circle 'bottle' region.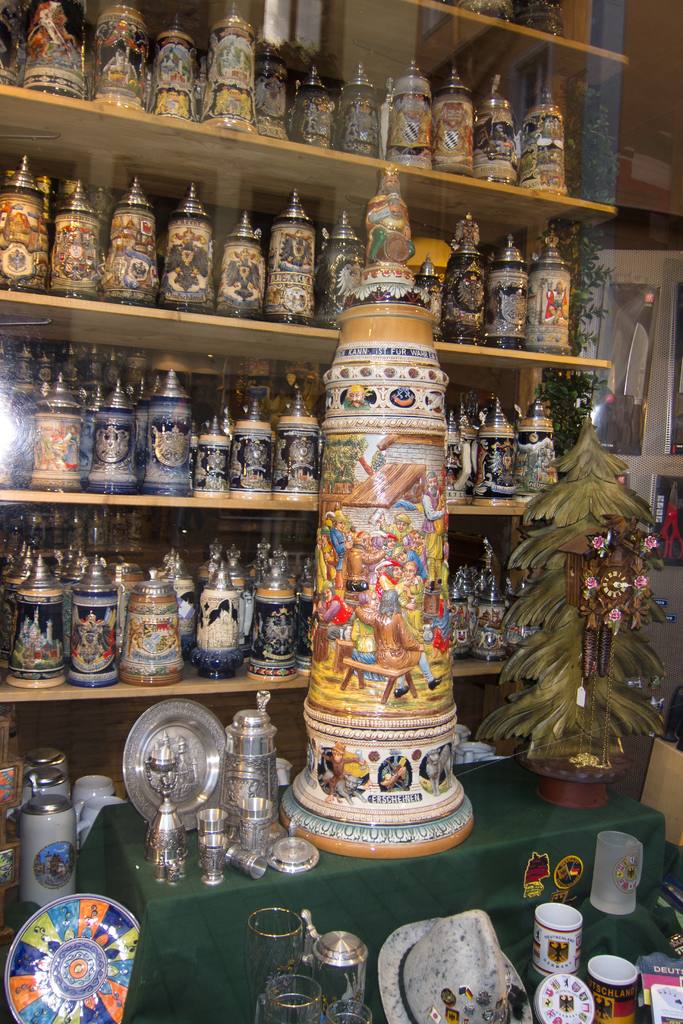
Region: x1=311 y1=212 x2=367 y2=322.
